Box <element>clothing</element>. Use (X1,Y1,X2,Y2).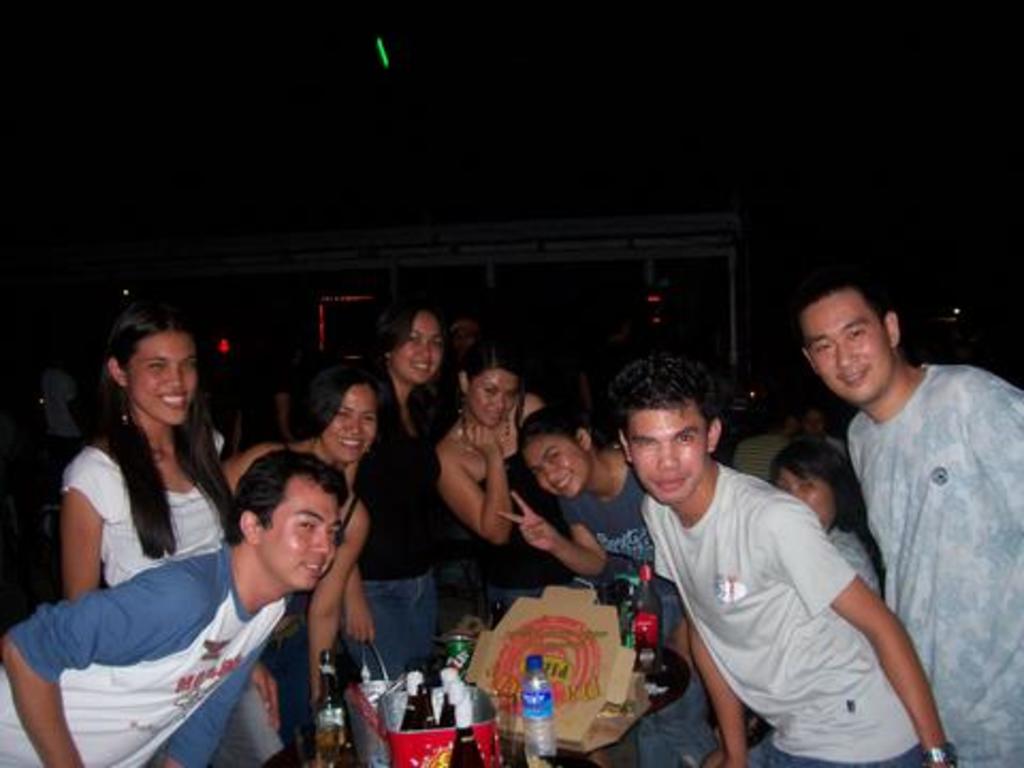
(553,461,719,766).
